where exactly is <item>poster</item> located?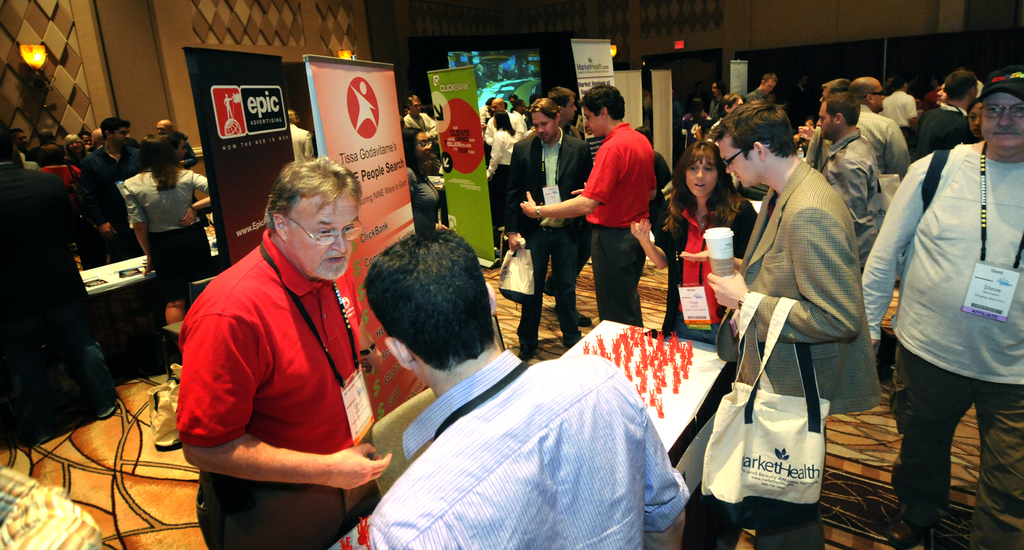
Its bounding box is x1=424 y1=68 x2=499 y2=262.
